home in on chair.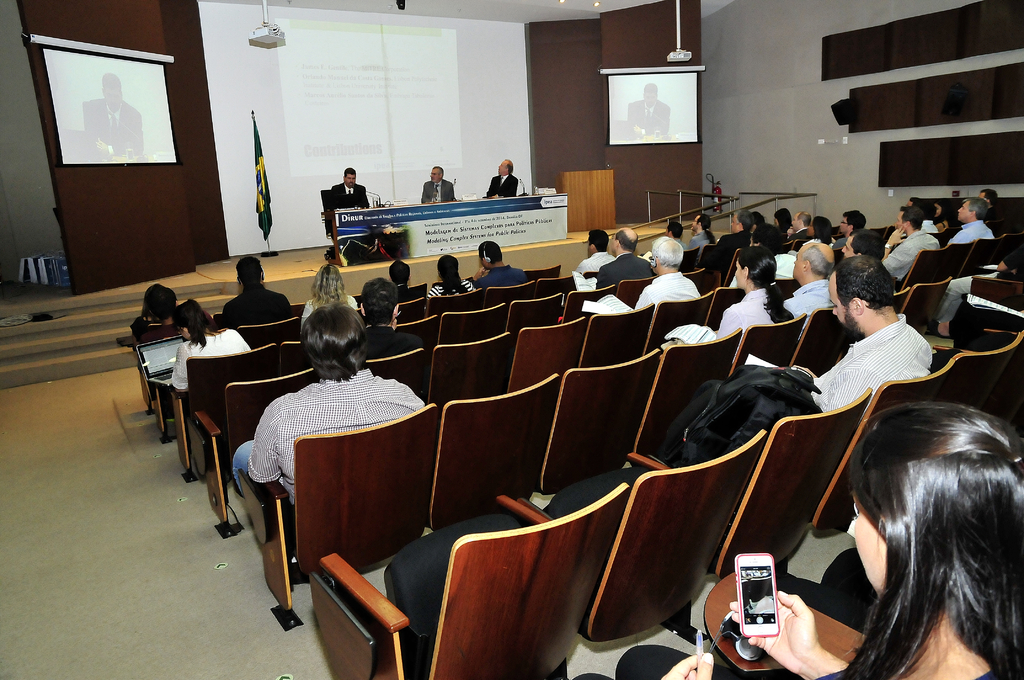
Homed in at select_region(291, 343, 371, 359).
